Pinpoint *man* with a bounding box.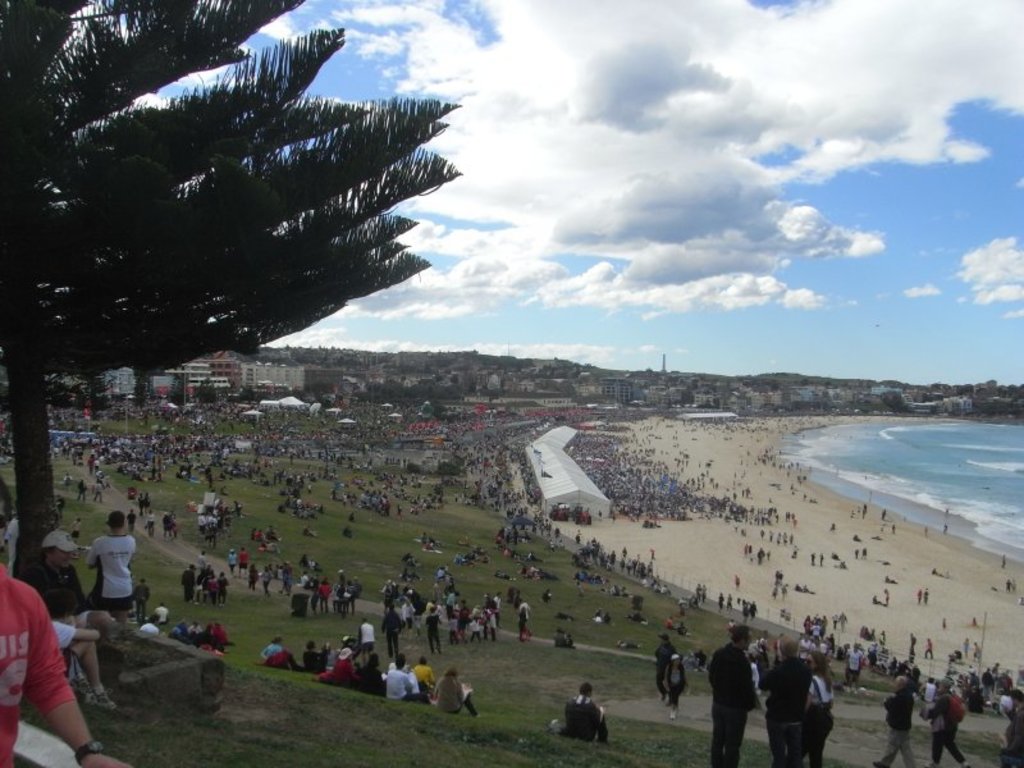
select_region(925, 675, 968, 767).
